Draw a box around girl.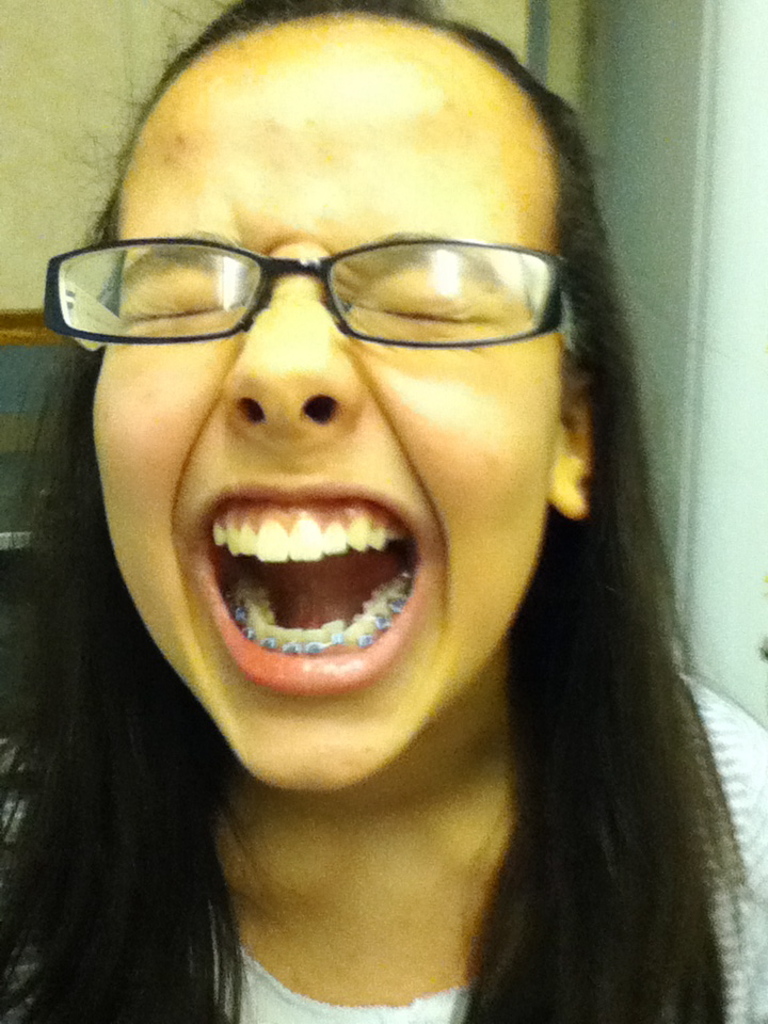
(x1=0, y1=0, x2=767, y2=1023).
